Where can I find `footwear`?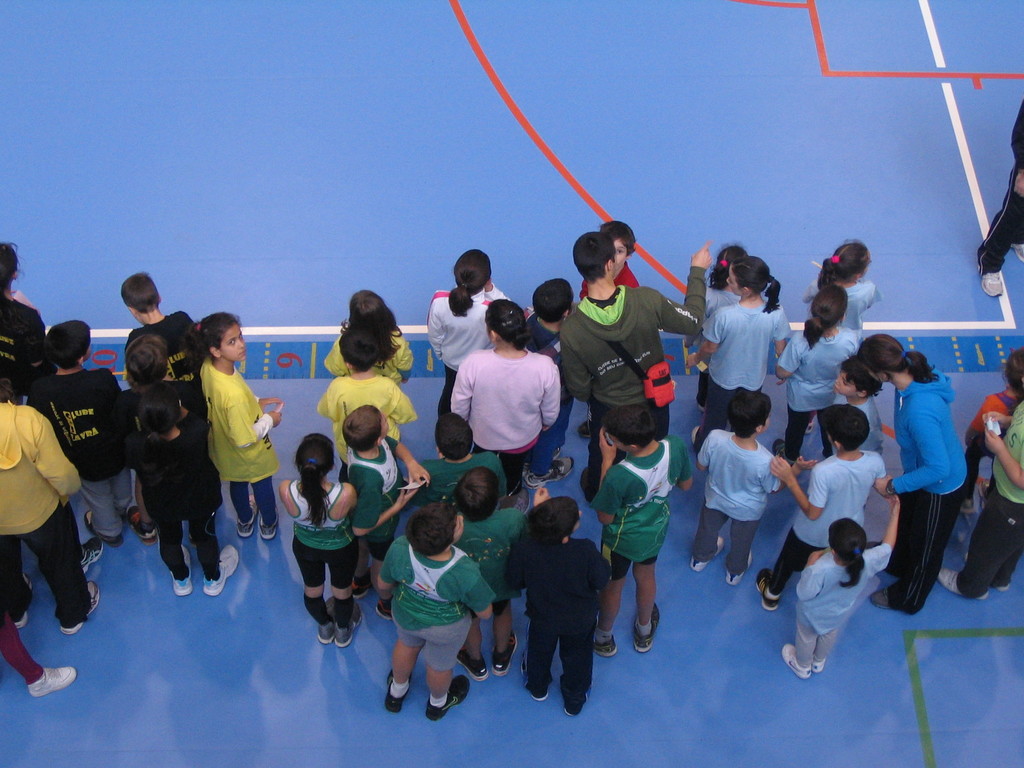
You can find it at (636, 605, 660, 653).
